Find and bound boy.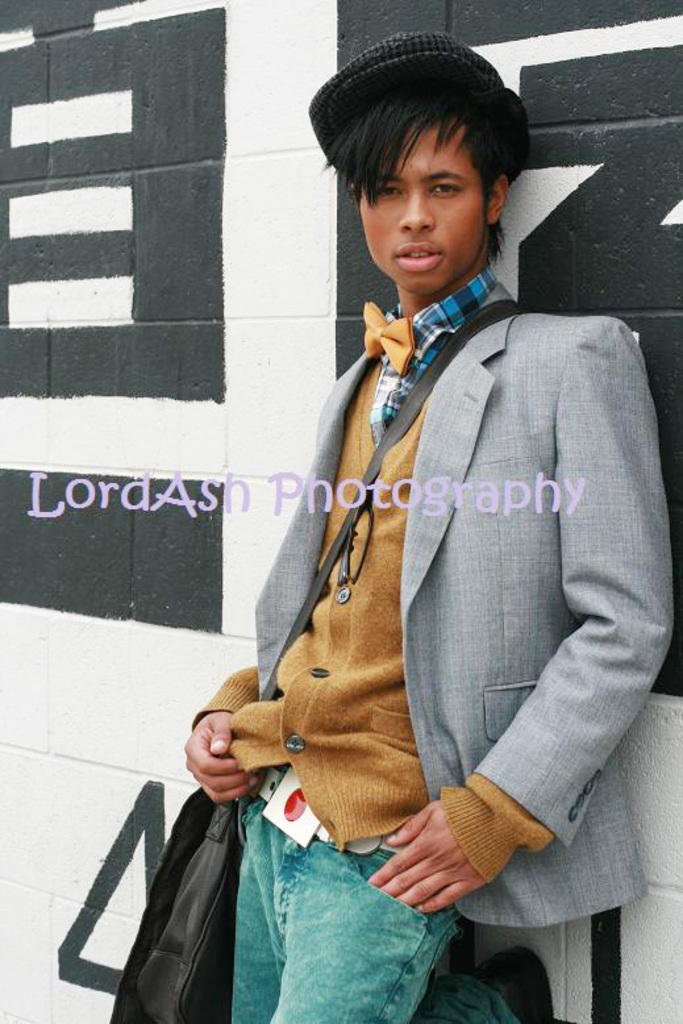
Bound: region(178, 29, 676, 1023).
